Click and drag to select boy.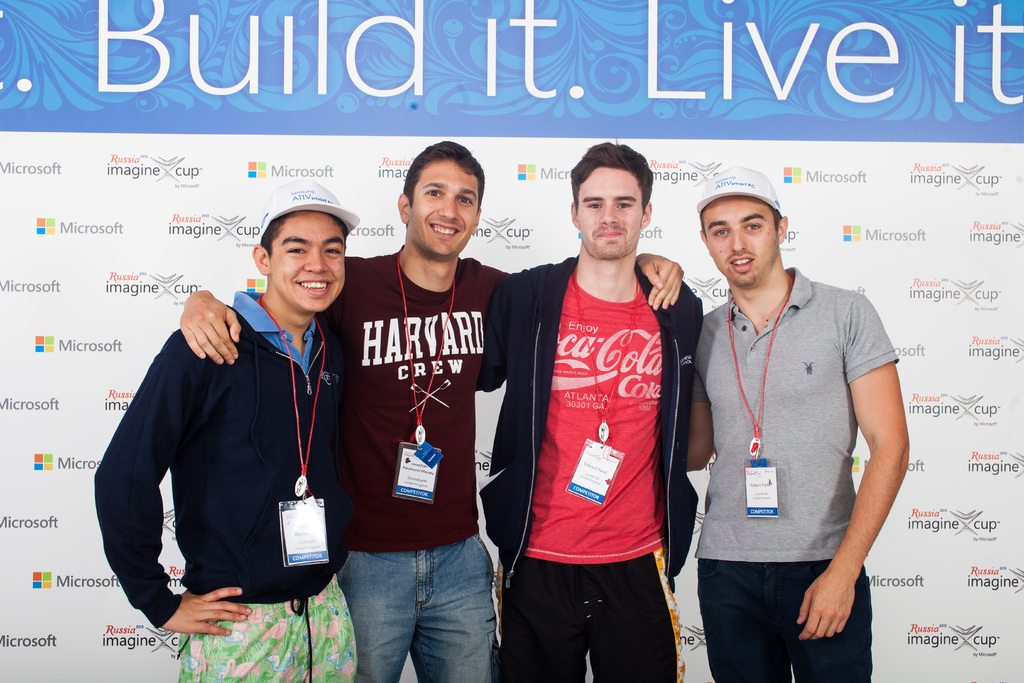
Selection: (98,183,367,682).
